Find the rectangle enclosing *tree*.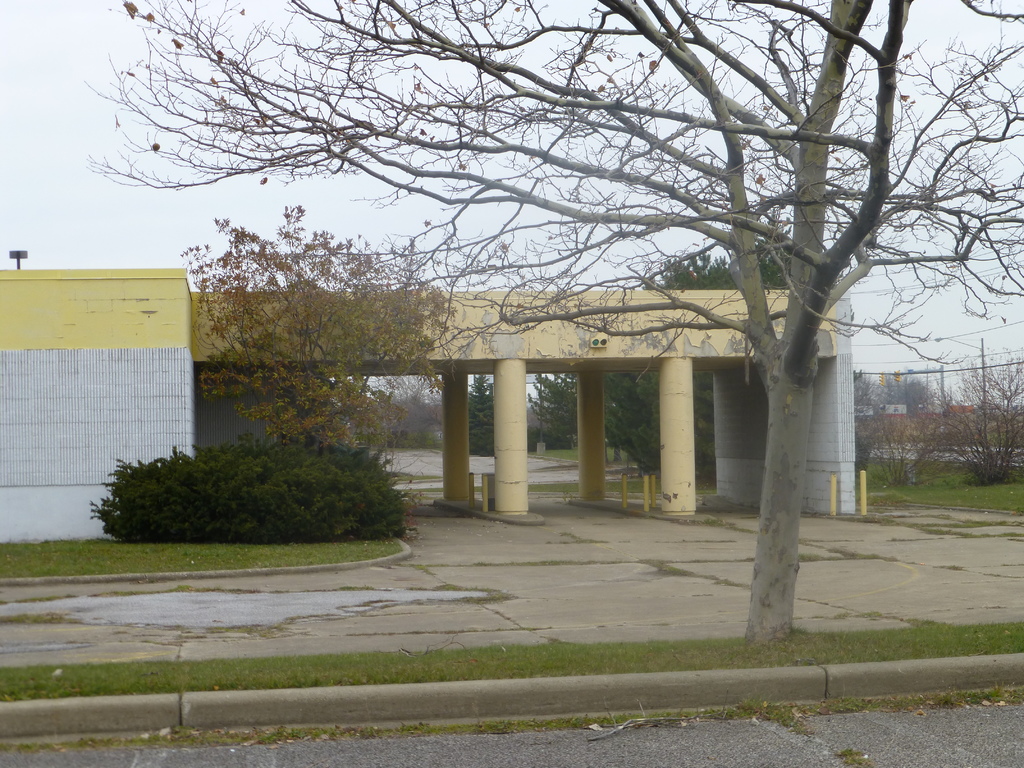
[364,373,449,458].
